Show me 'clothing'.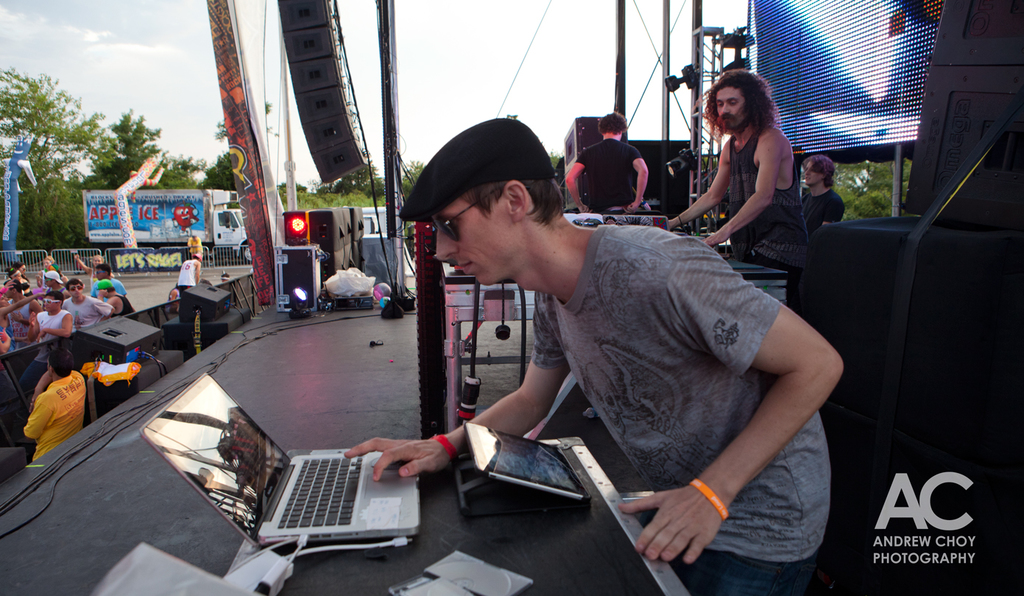
'clothing' is here: detection(16, 363, 85, 455).
